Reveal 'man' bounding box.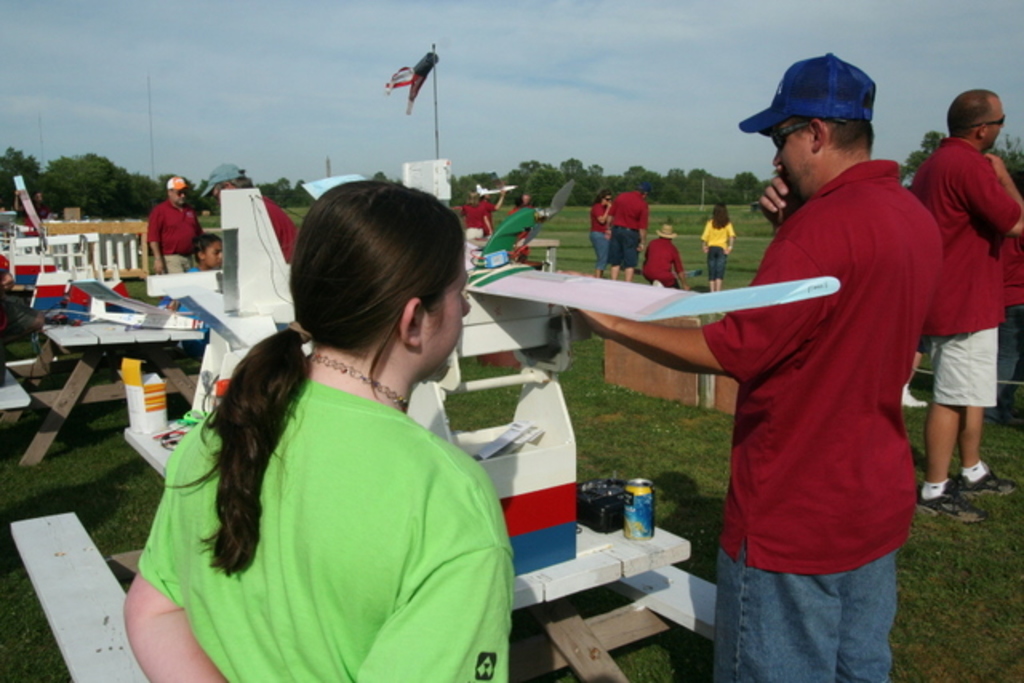
Revealed: rect(146, 174, 202, 272).
